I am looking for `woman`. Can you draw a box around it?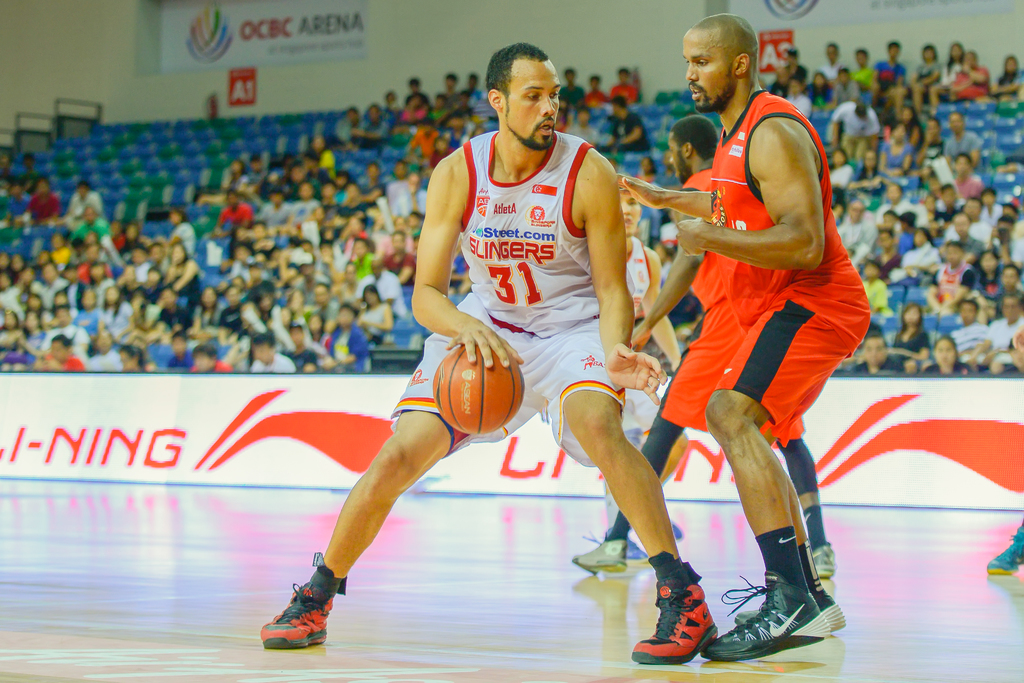
Sure, the bounding box is bbox(160, 237, 202, 304).
